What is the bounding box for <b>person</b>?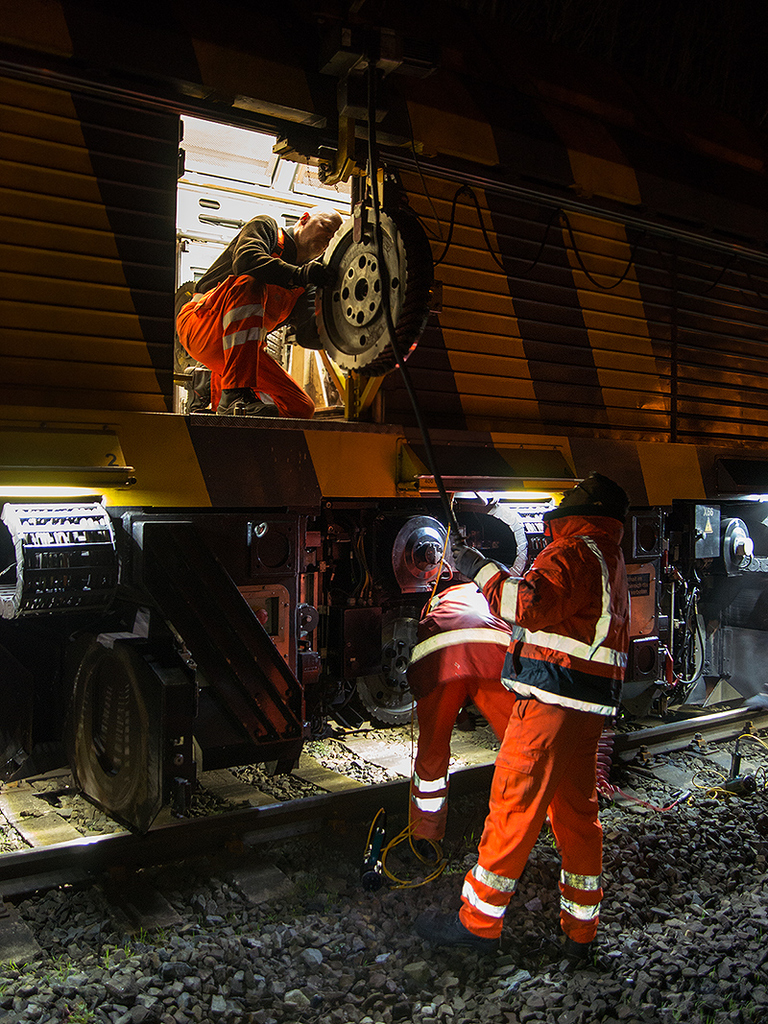
box=[403, 580, 516, 863].
